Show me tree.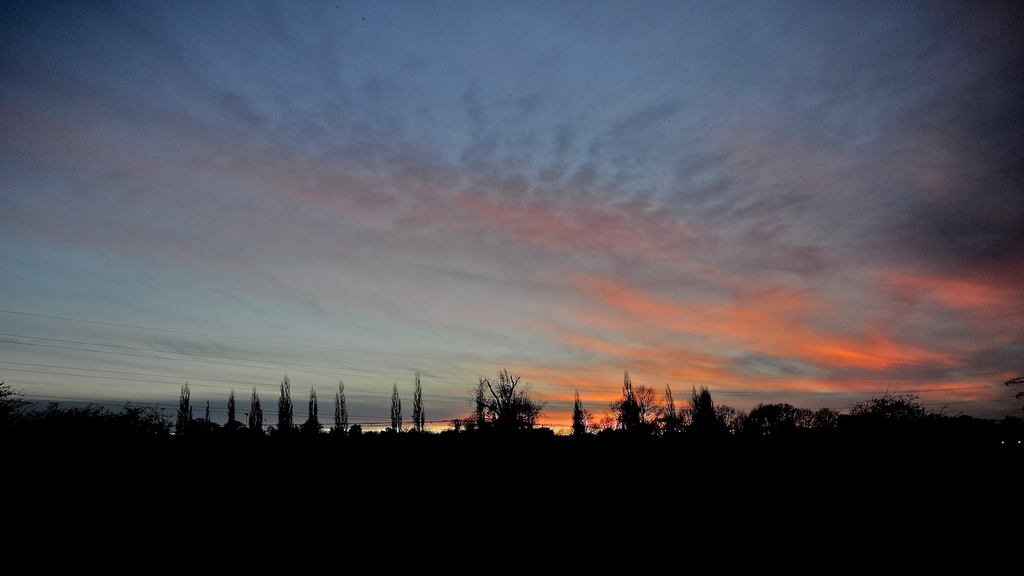
tree is here: [x1=570, y1=390, x2=590, y2=445].
